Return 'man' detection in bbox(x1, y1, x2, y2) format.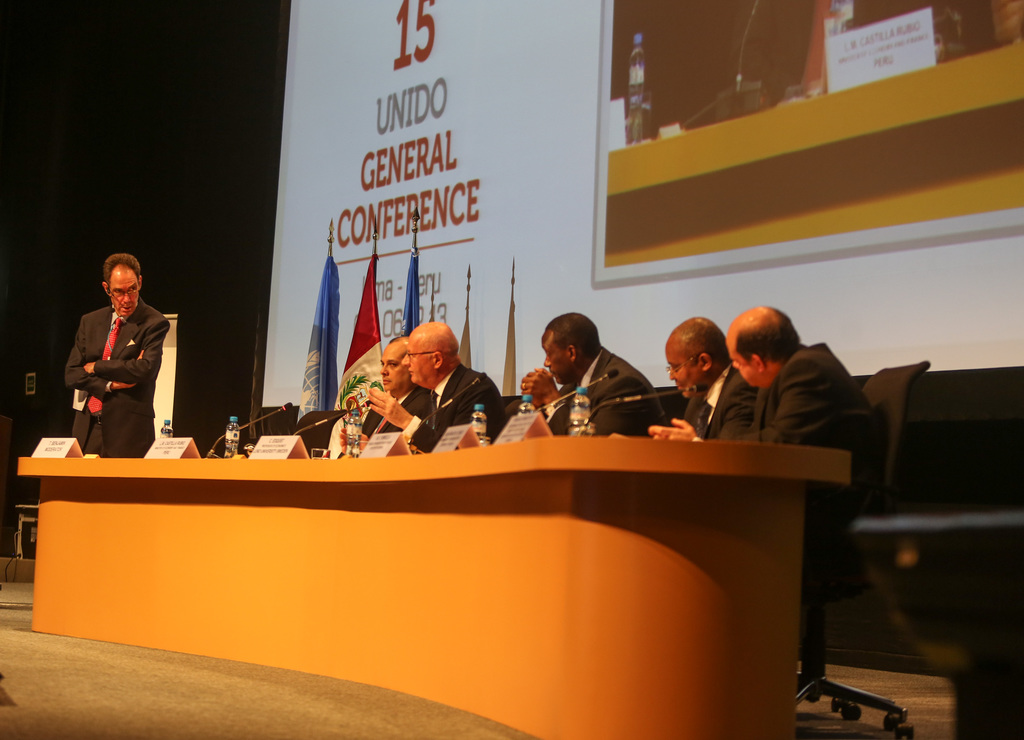
bbox(362, 338, 439, 446).
